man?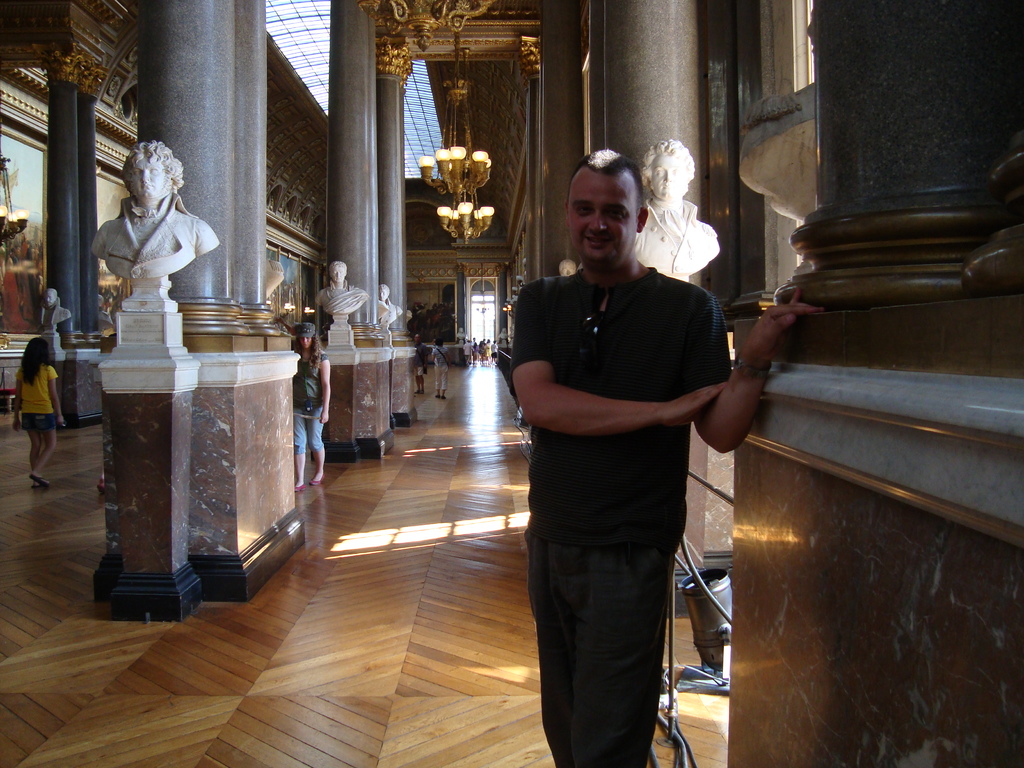
rect(411, 333, 427, 393)
